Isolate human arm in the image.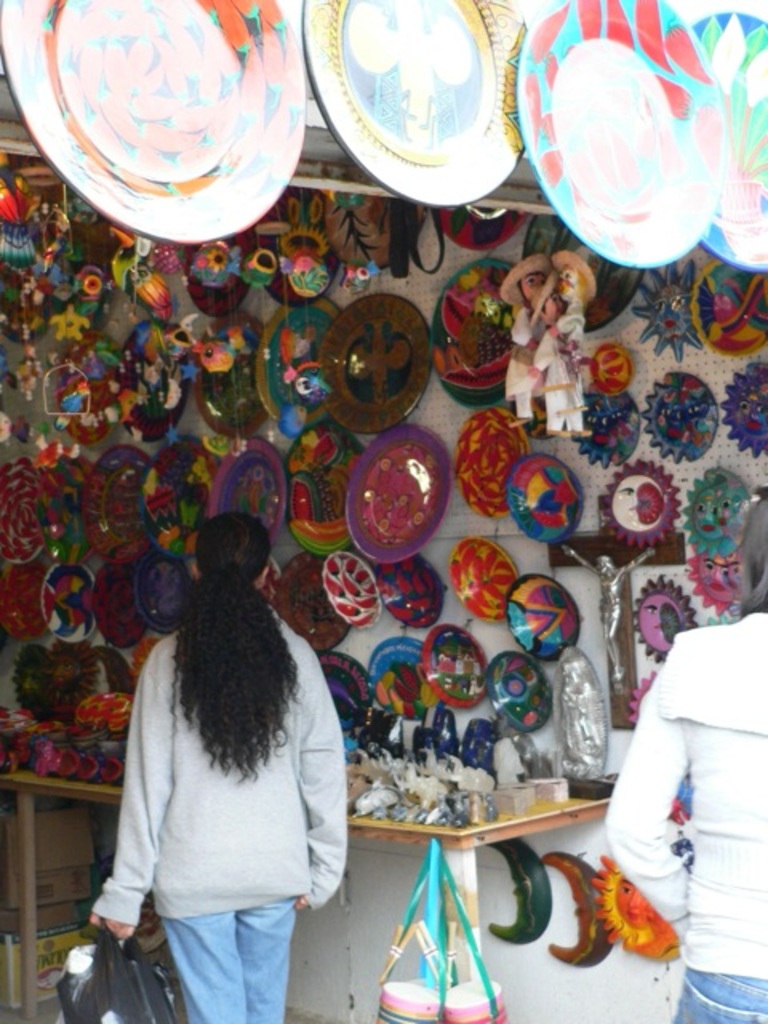
Isolated region: (x1=579, y1=622, x2=712, y2=990).
